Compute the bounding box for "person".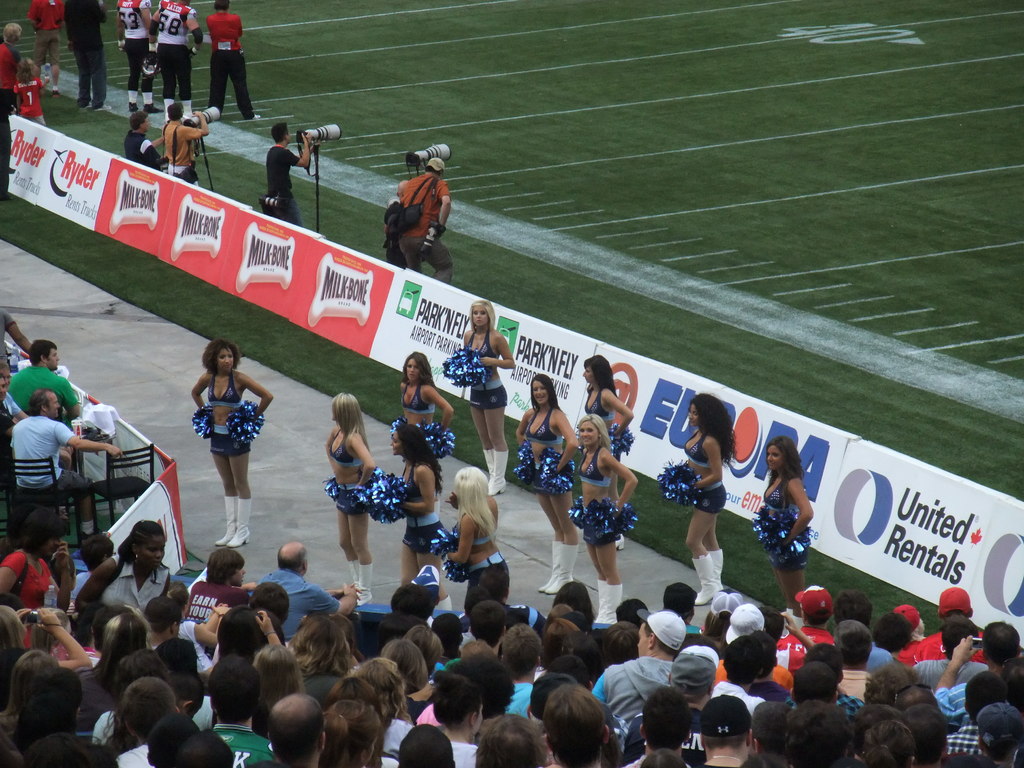
{"x1": 0, "y1": 310, "x2": 33, "y2": 366}.
